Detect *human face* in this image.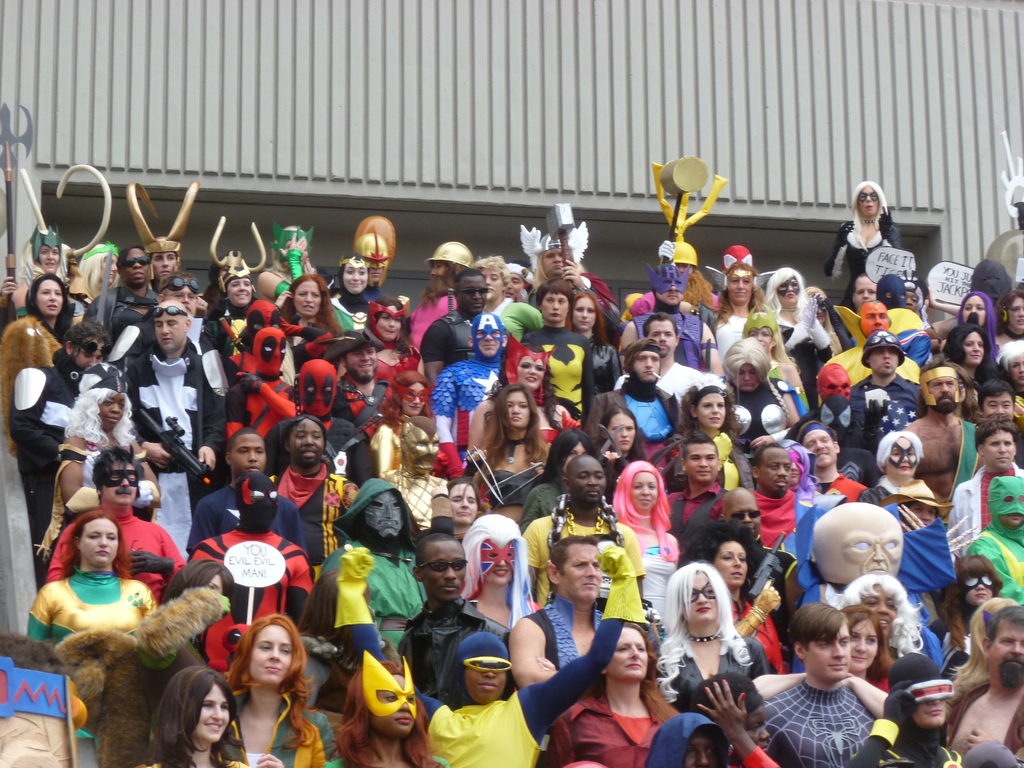
Detection: region(802, 428, 836, 468).
